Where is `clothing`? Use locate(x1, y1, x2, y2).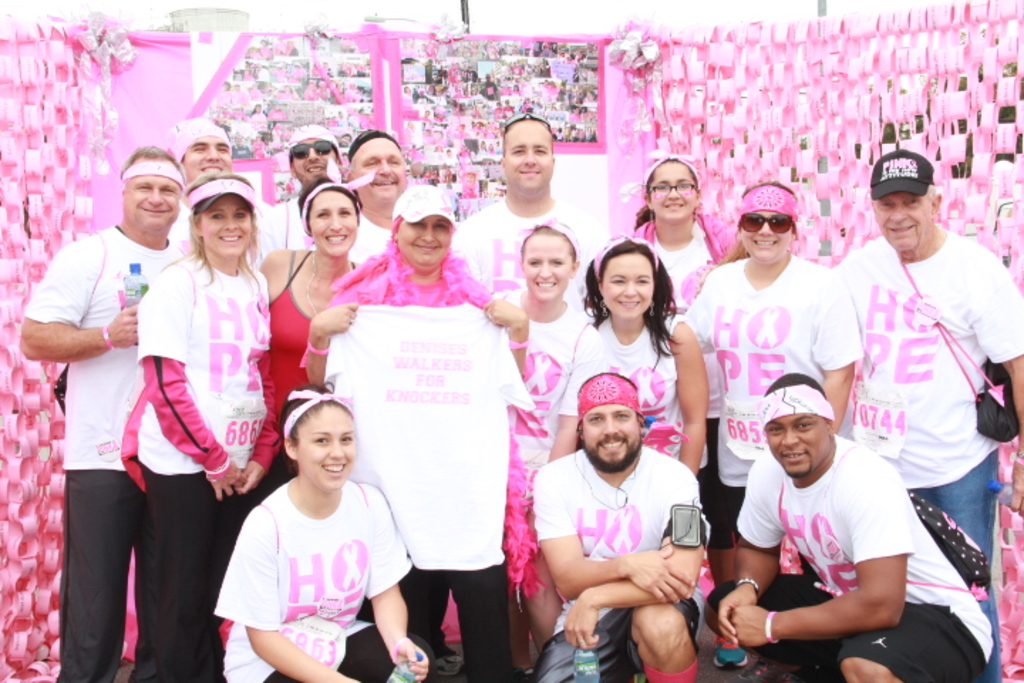
locate(161, 198, 202, 253).
